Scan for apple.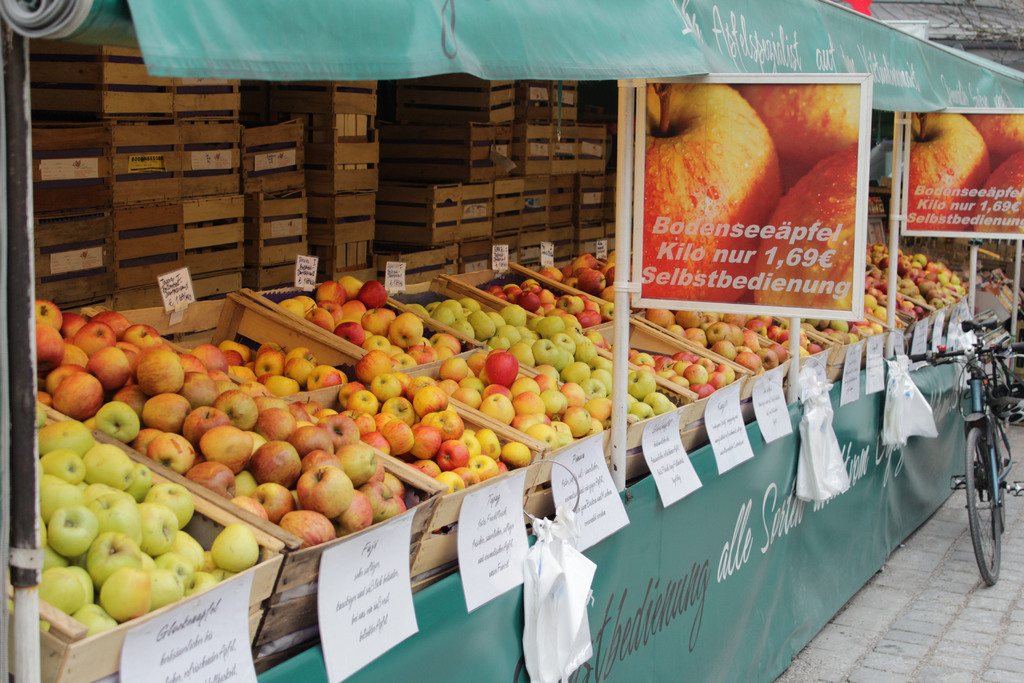
Scan result: 737:85:859:185.
